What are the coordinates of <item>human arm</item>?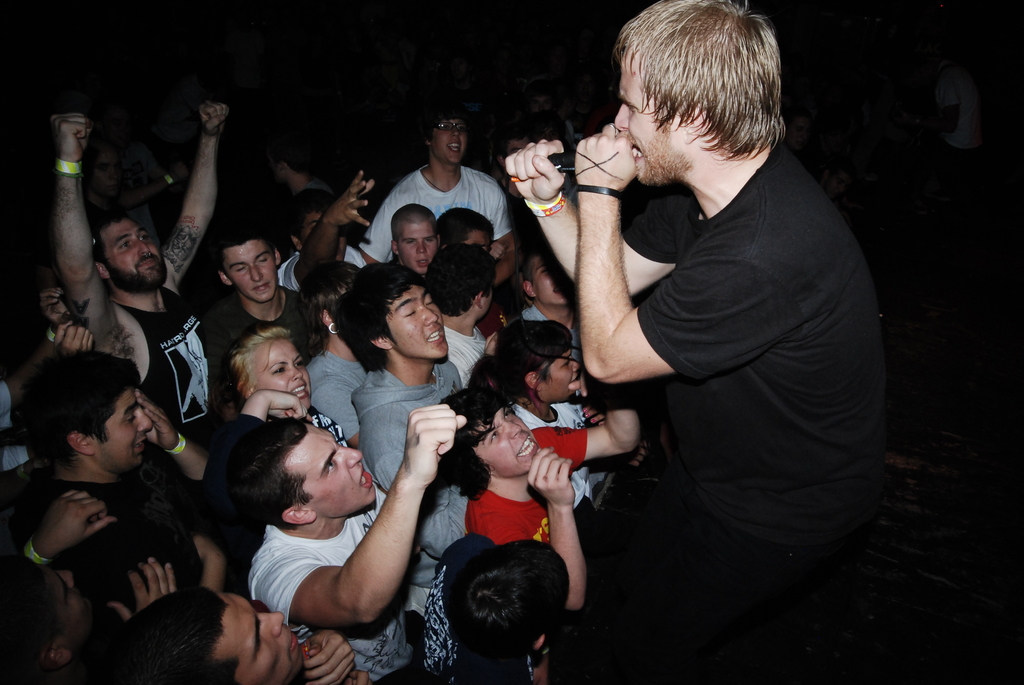
x1=287, y1=441, x2=423, y2=638.
